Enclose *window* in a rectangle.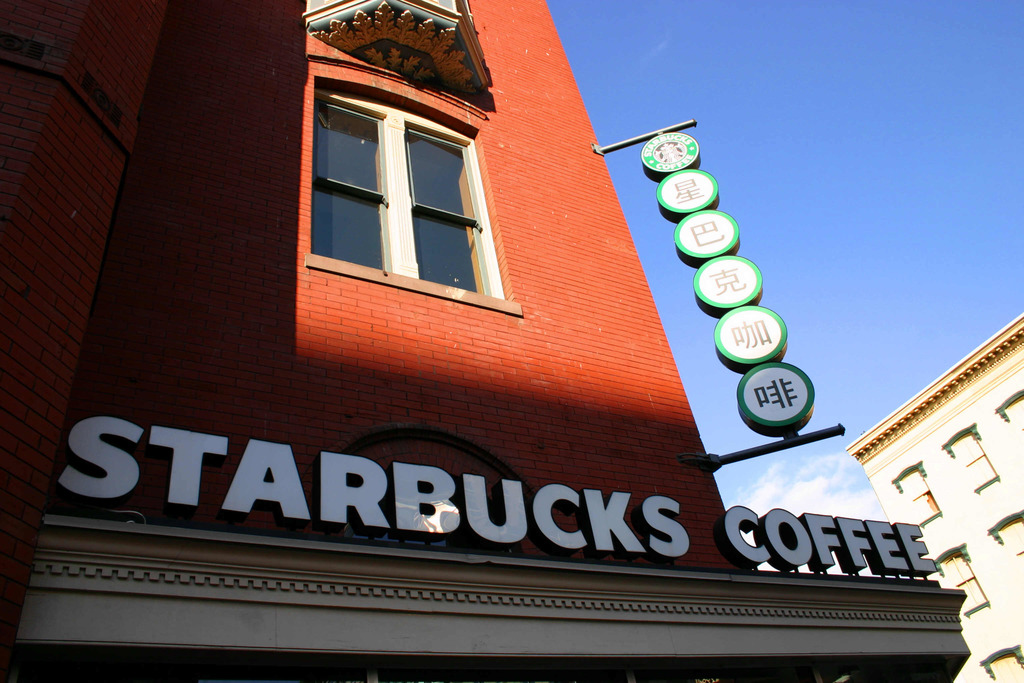
box(934, 537, 990, 621).
